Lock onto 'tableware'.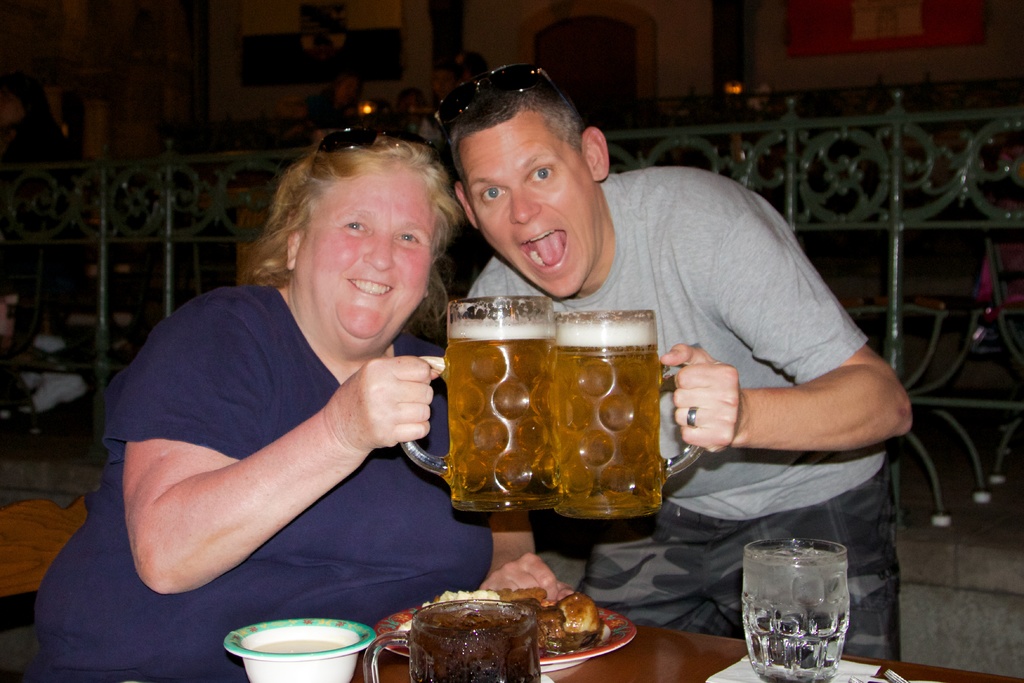
Locked: (364, 604, 545, 682).
